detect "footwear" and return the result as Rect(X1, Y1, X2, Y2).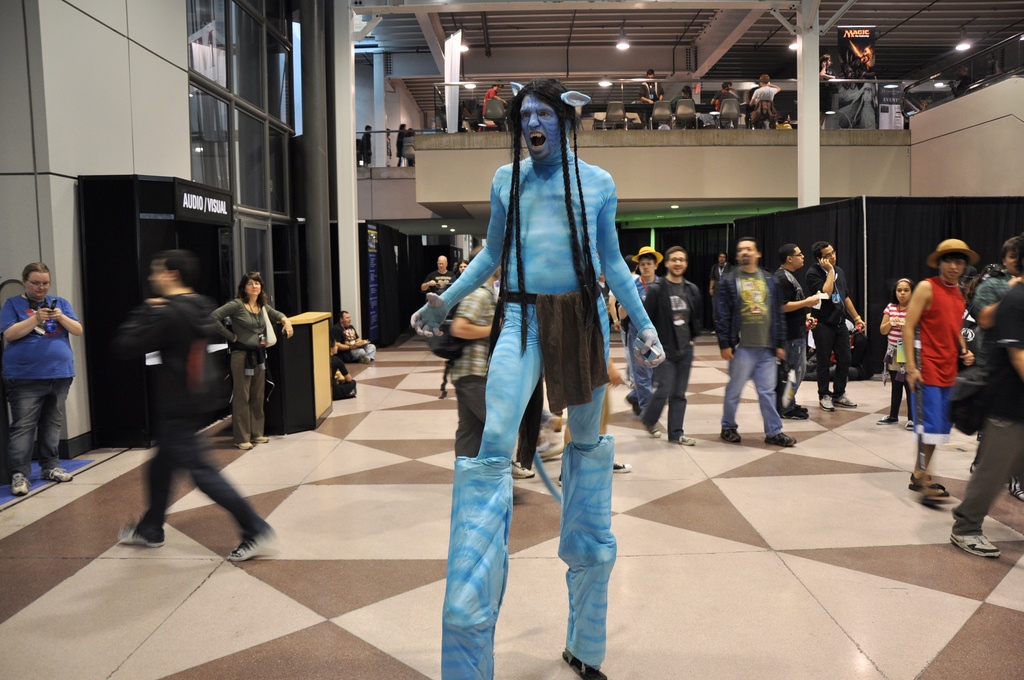
Rect(111, 526, 164, 546).
